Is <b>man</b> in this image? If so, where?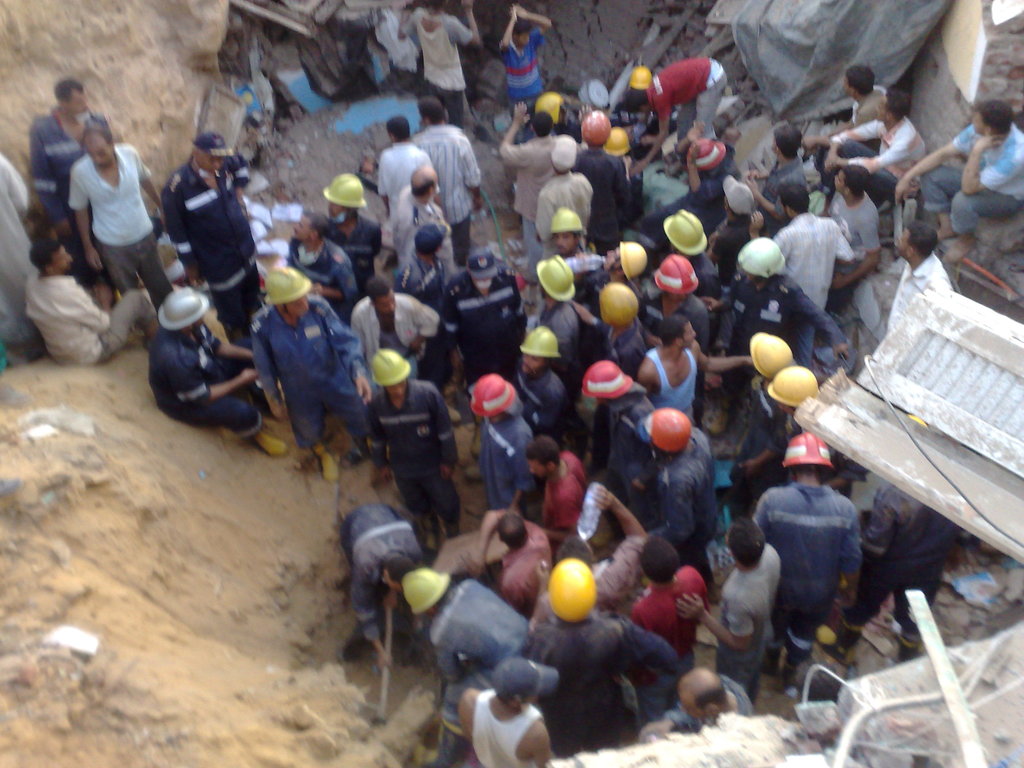
Yes, at x1=815, y1=163, x2=885, y2=312.
